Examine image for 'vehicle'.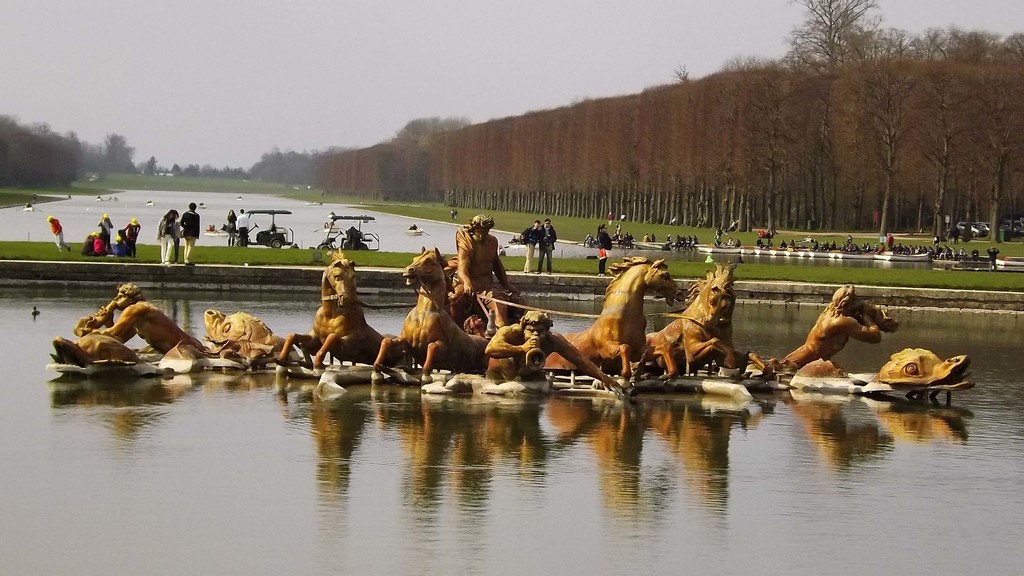
Examination result: (999, 218, 1023, 239).
